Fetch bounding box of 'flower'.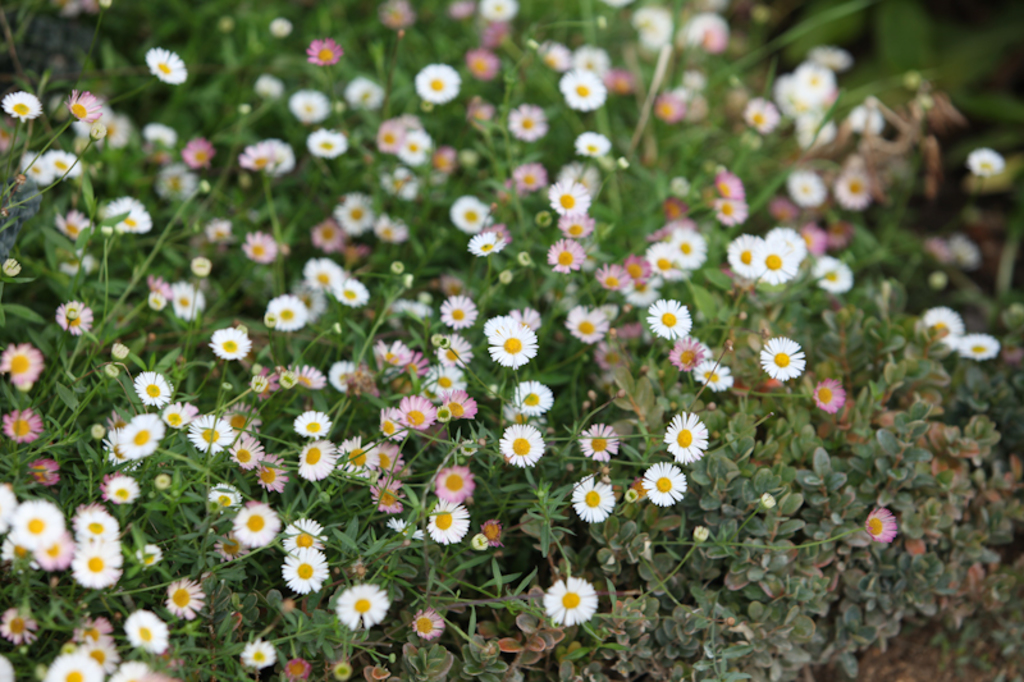
Bbox: {"x1": 497, "y1": 420, "x2": 545, "y2": 468}.
